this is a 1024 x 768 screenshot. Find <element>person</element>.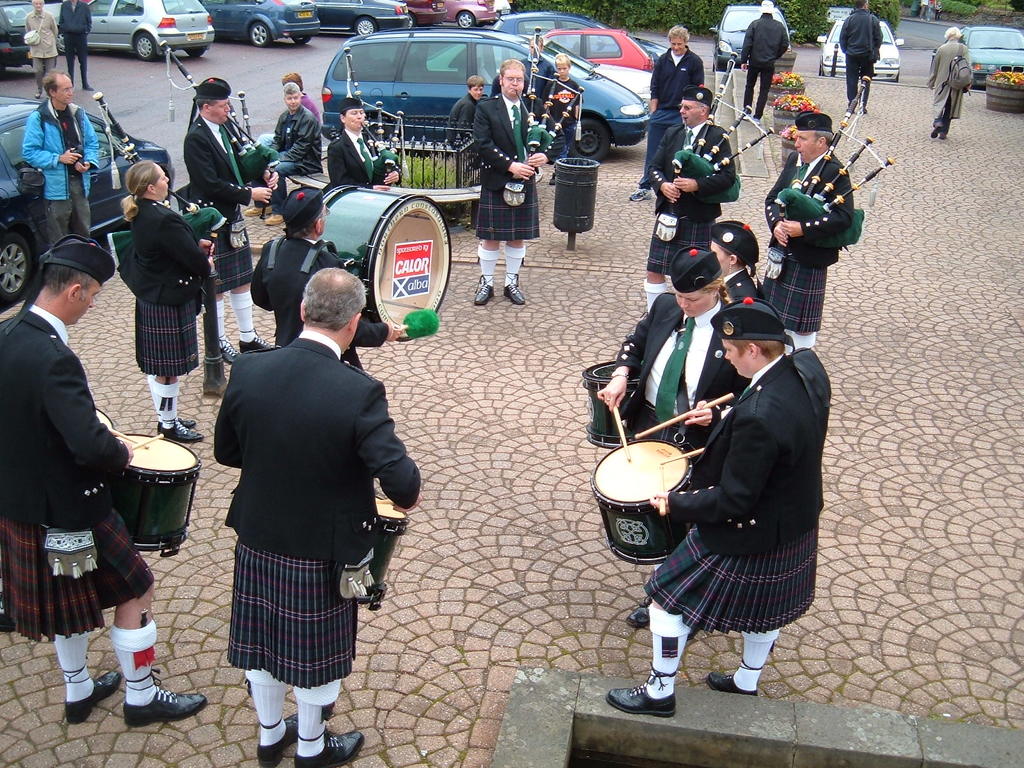
Bounding box: {"x1": 333, "y1": 102, "x2": 394, "y2": 203}.
